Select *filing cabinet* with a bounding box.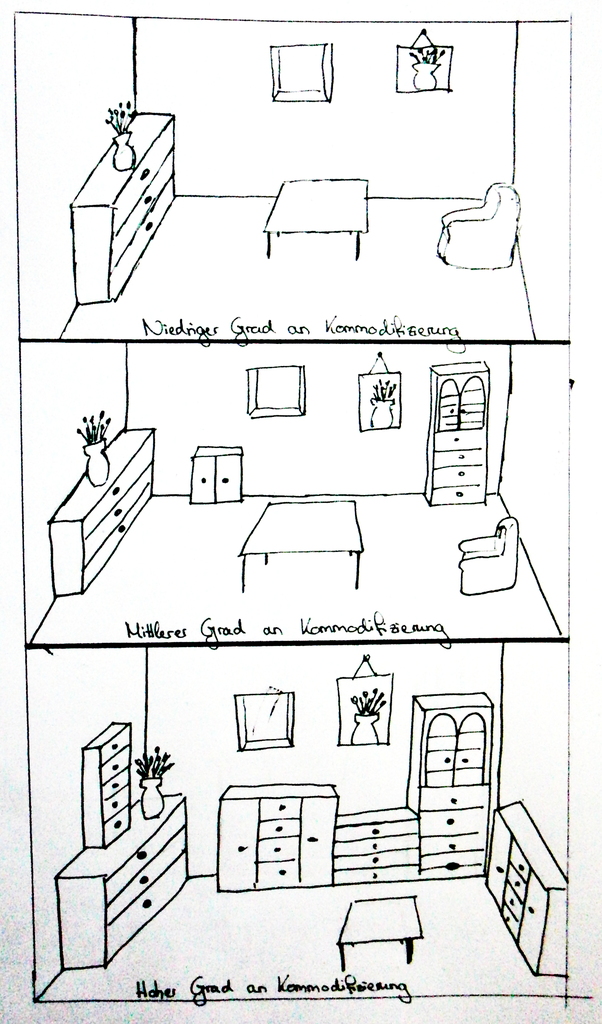
[78, 720, 133, 843].
